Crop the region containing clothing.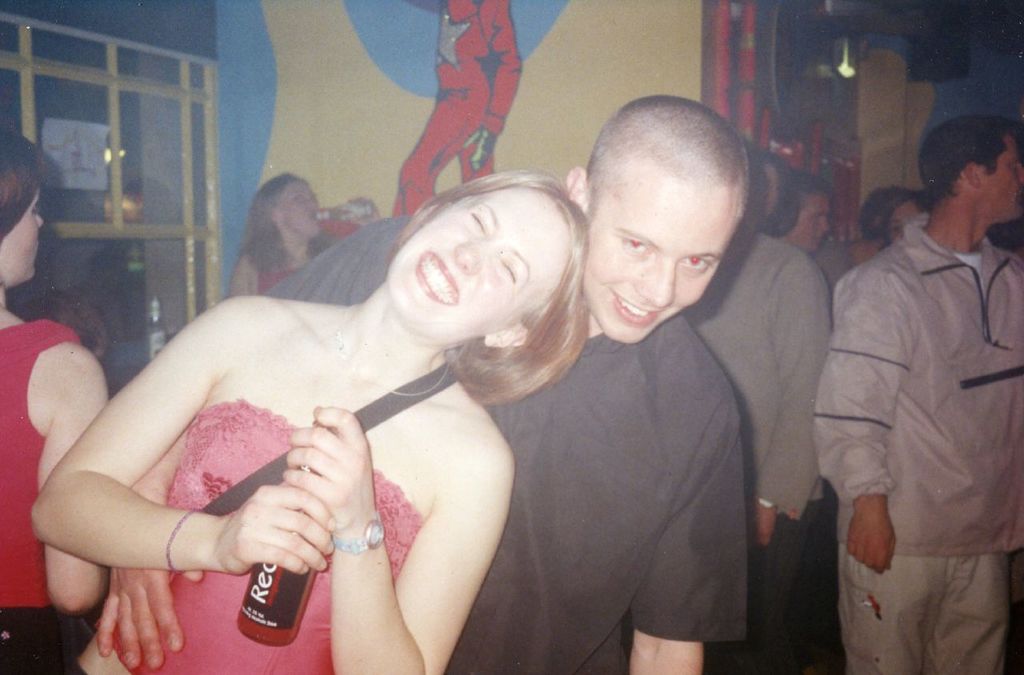
Crop region: left=808, top=207, right=1023, bottom=674.
